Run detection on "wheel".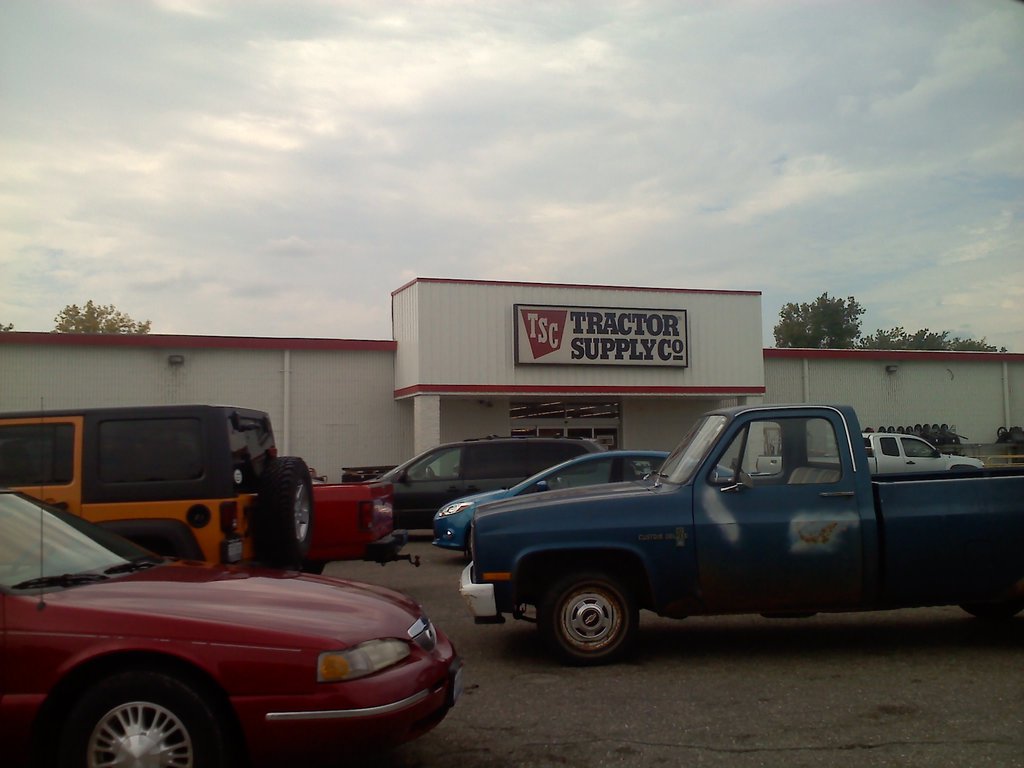
Result: x1=69, y1=675, x2=189, y2=757.
